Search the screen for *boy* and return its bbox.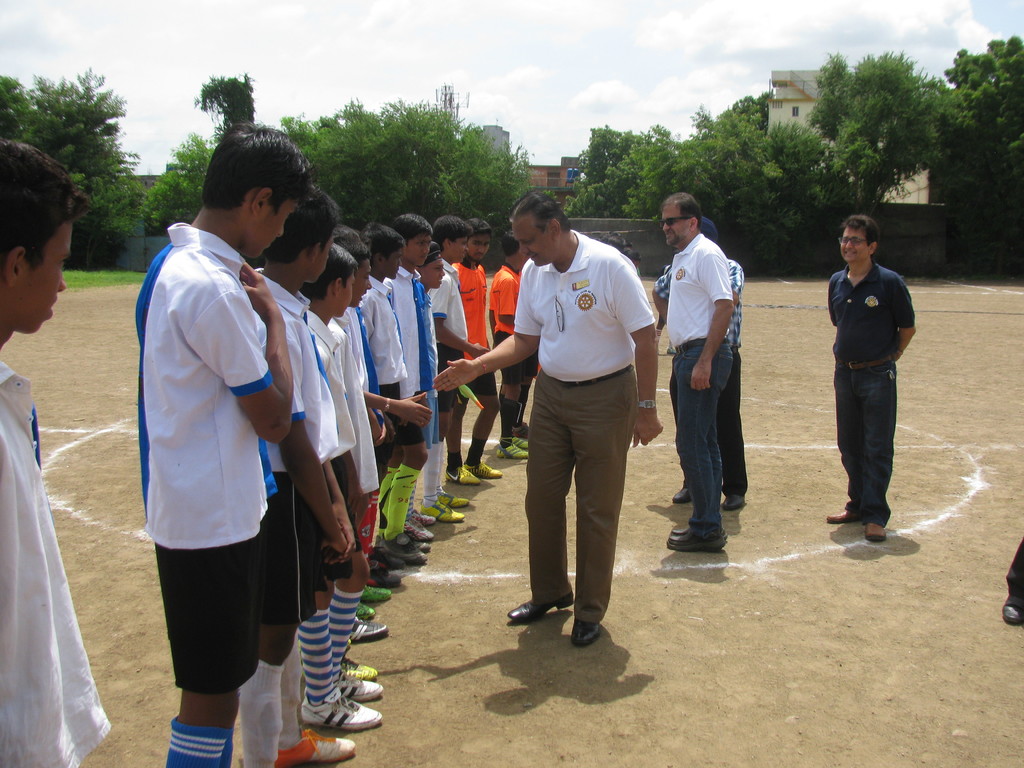
Found: [left=445, top=217, right=499, bottom=481].
